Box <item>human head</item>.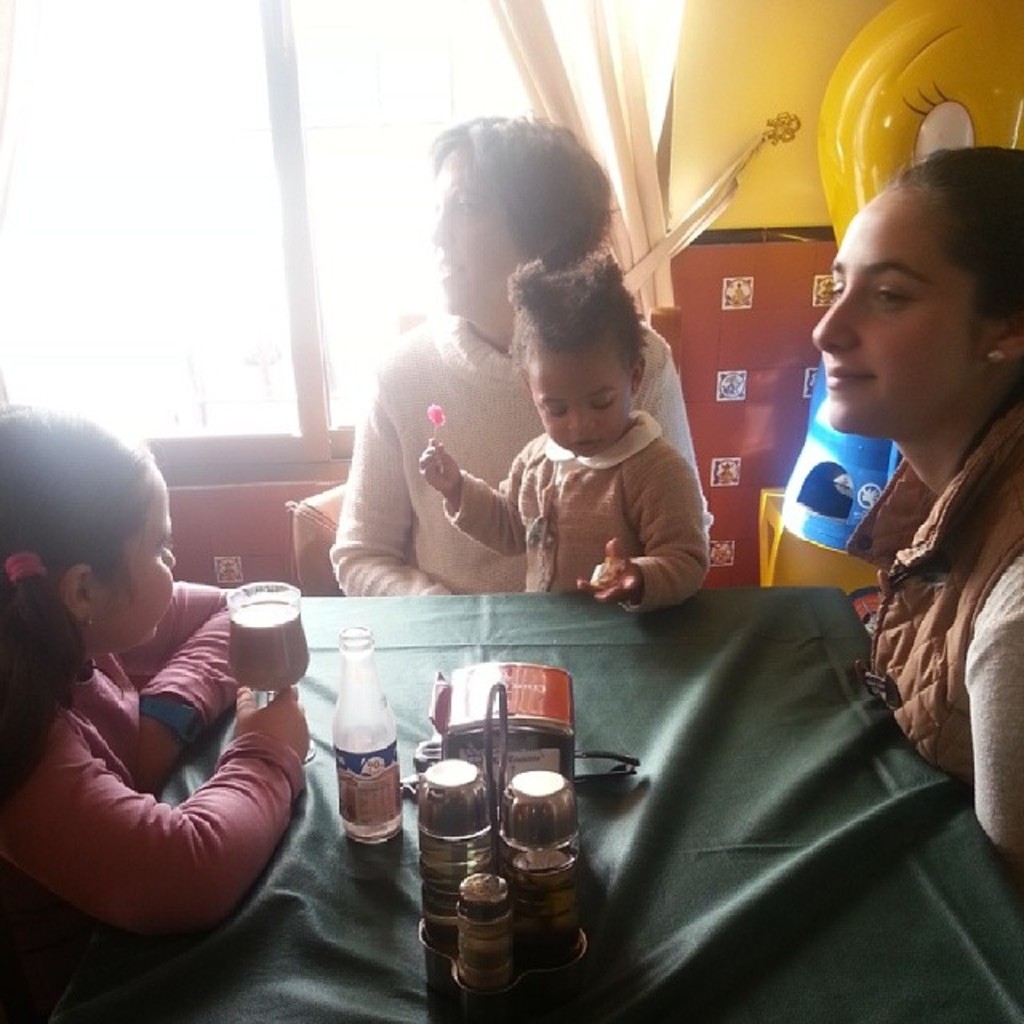
<bbox>515, 258, 638, 453</bbox>.
